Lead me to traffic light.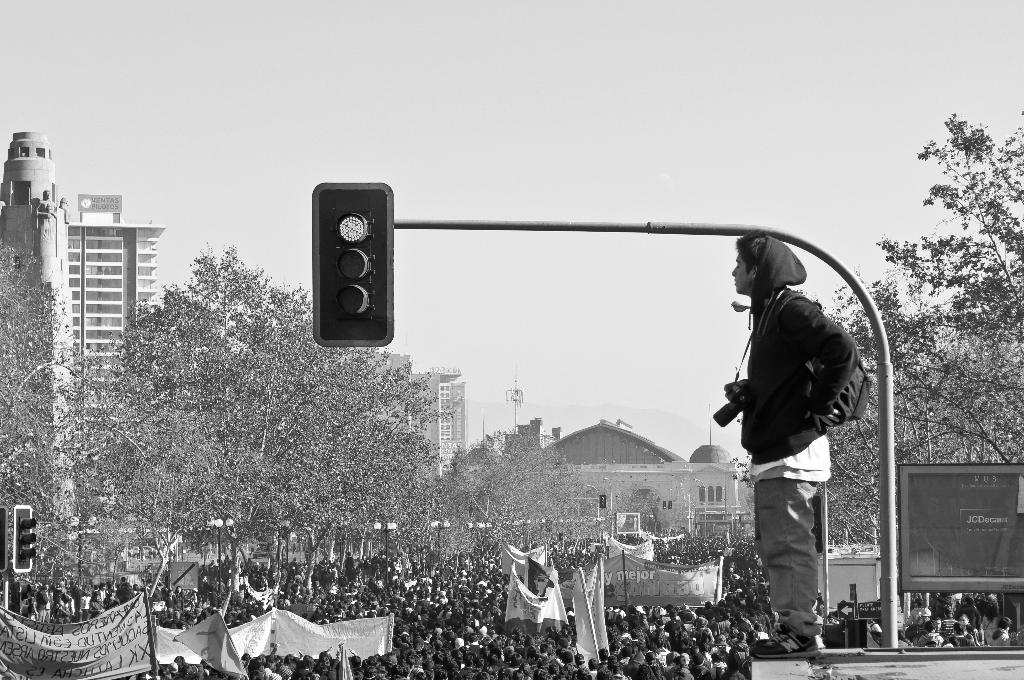
Lead to Rect(0, 505, 5, 574).
